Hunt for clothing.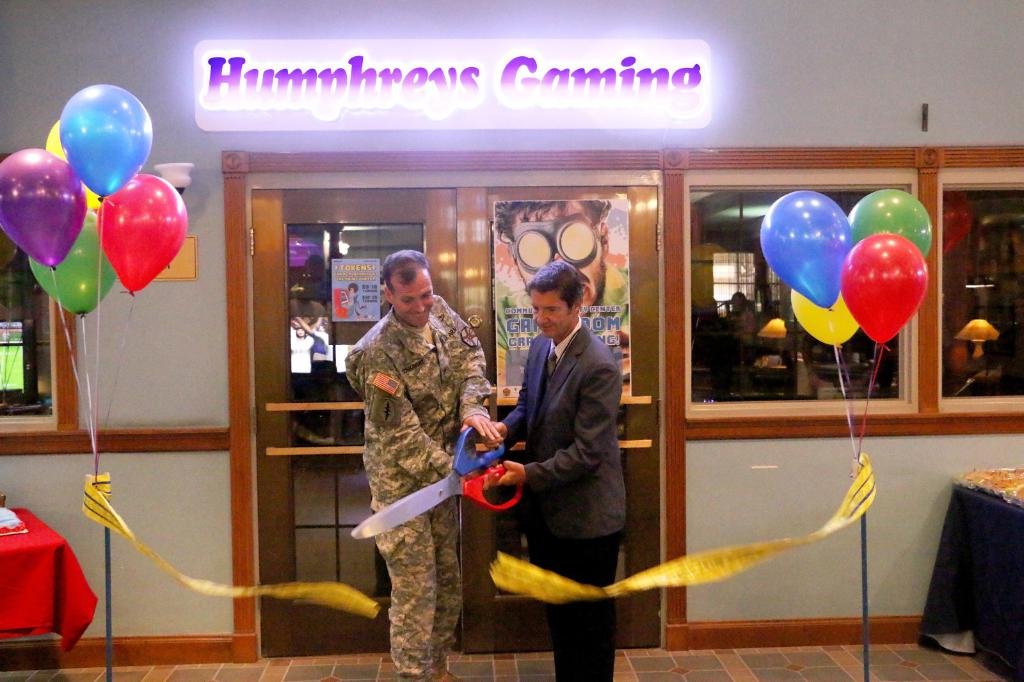
Hunted down at l=342, t=289, r=517, b=681.
